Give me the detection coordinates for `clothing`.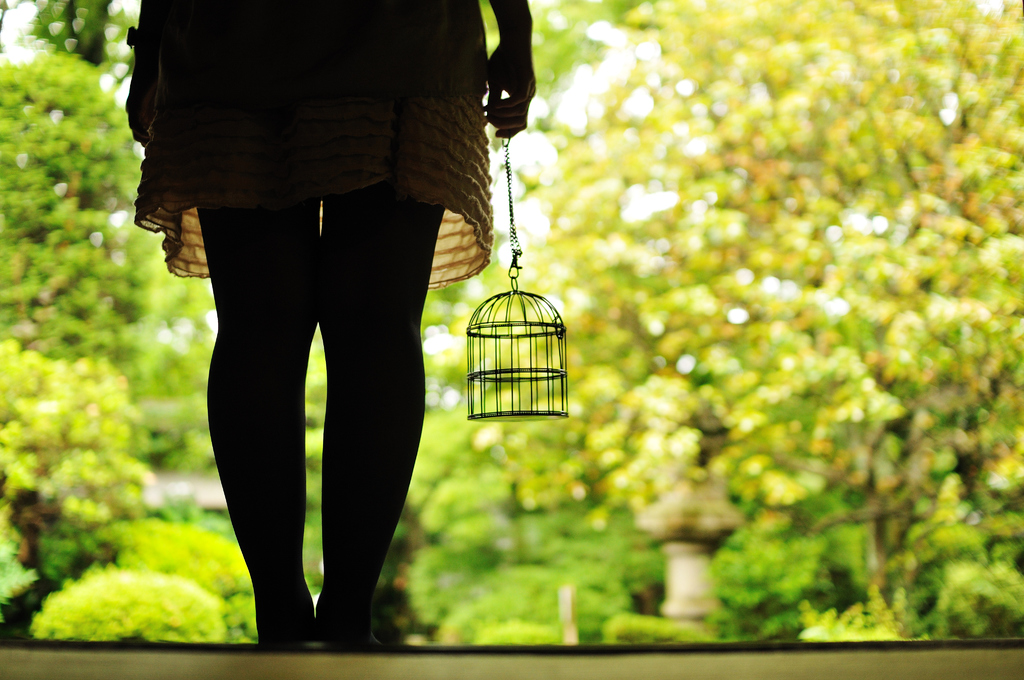
[127, 1, 524, 276].
